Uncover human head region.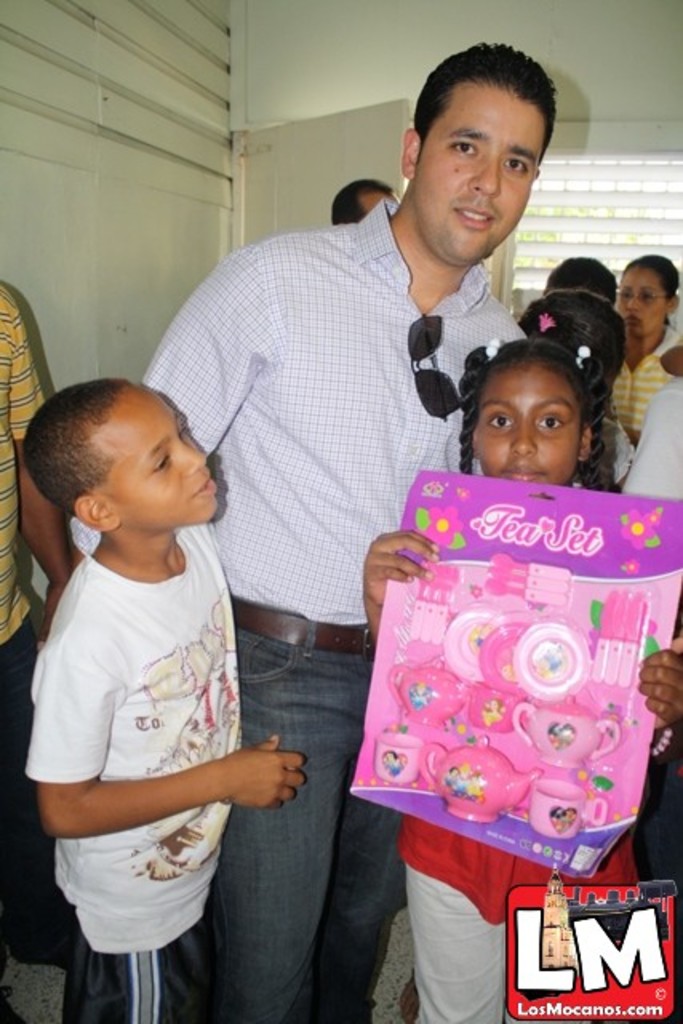
Uncovered: (left=465, top=336, right=608, bottom=482).
